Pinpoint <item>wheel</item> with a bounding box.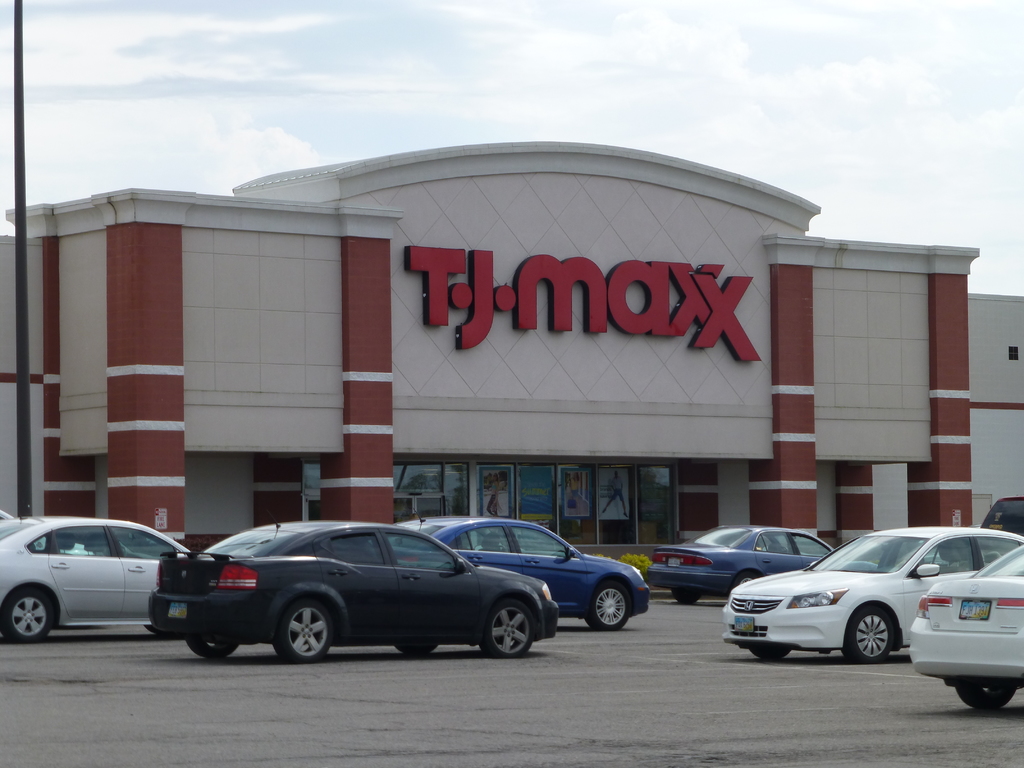
<box>145,625,172,636</box>.
